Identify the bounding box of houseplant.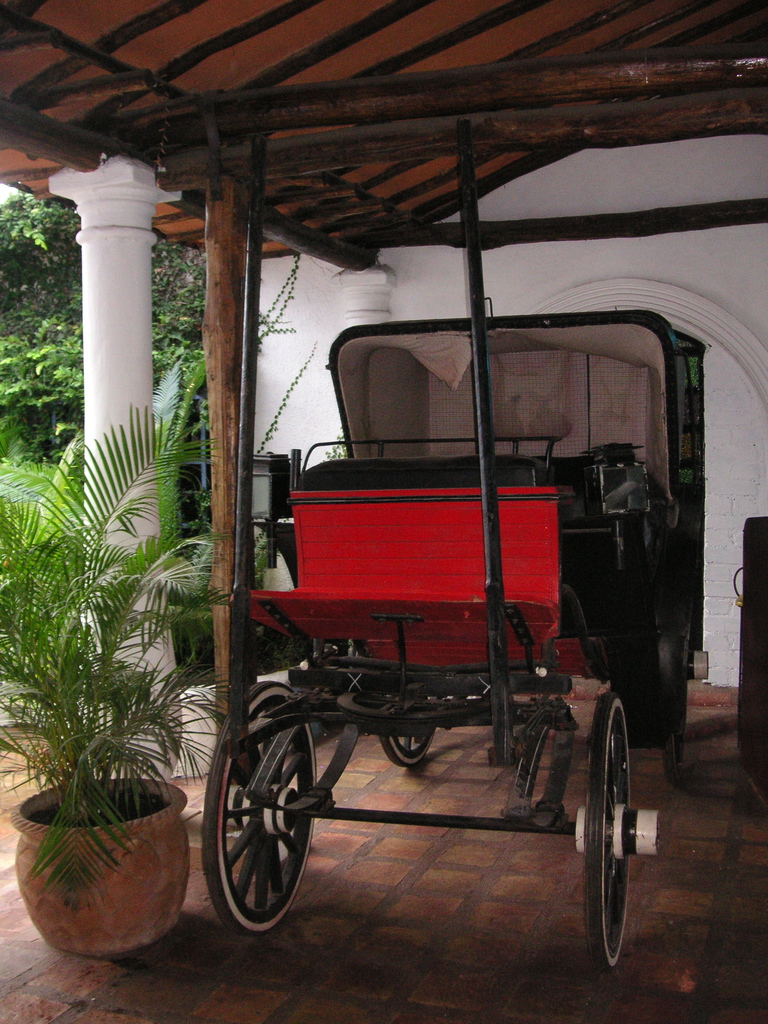
[left=5, top=394, right=211, bottom=968].
